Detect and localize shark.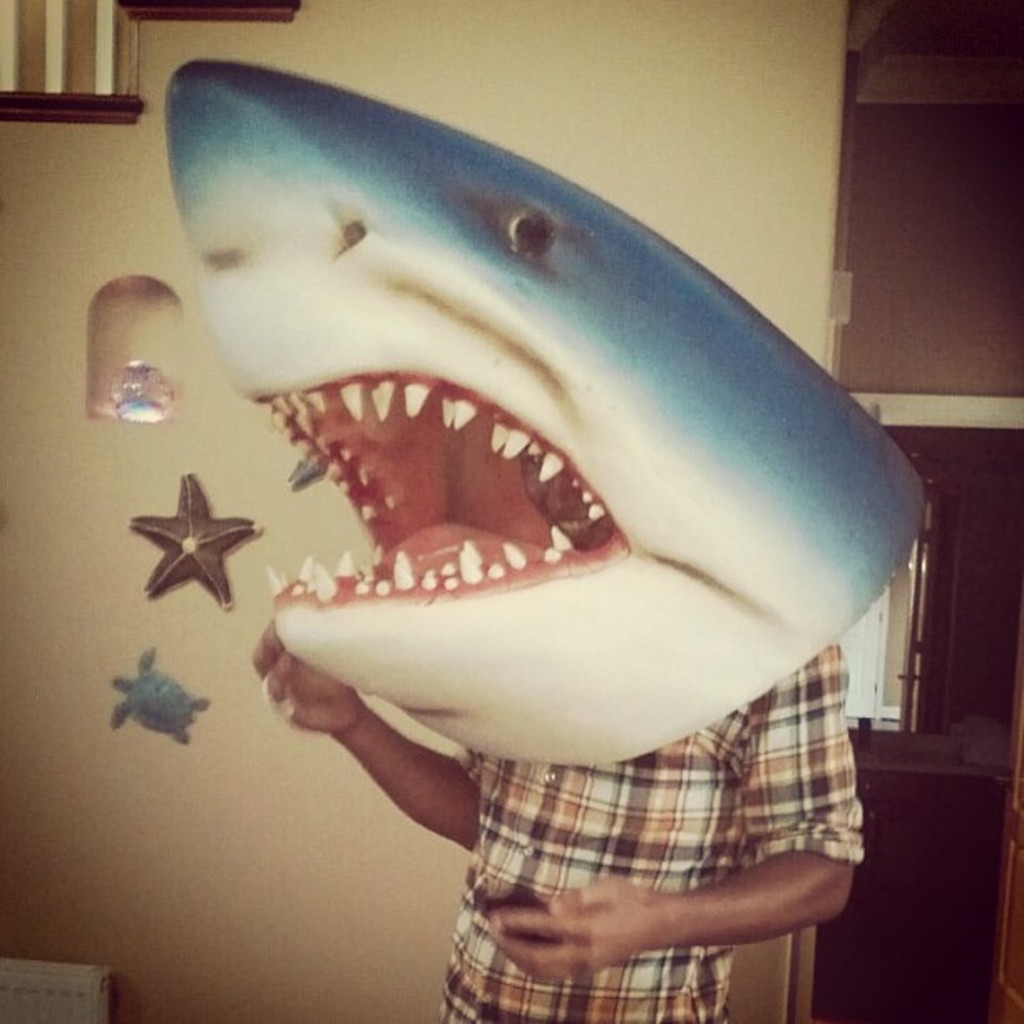
Localized at BBox(172, 55, 927, 761).
